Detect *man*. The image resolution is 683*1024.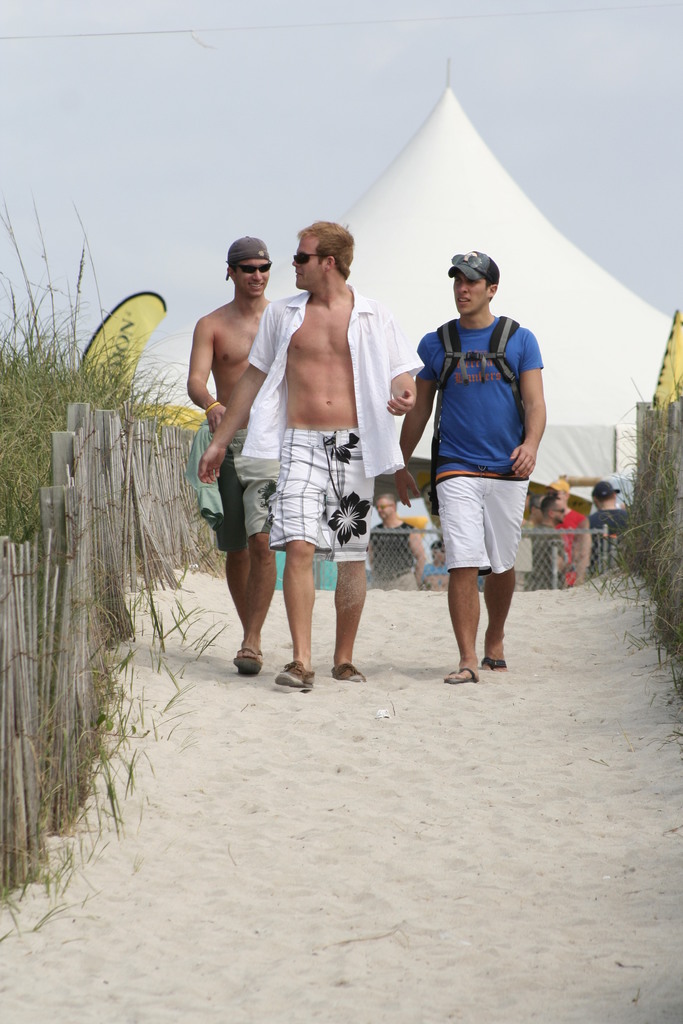
{"left": 518, "top": 487, "right": 583, "bottom": 590}.
